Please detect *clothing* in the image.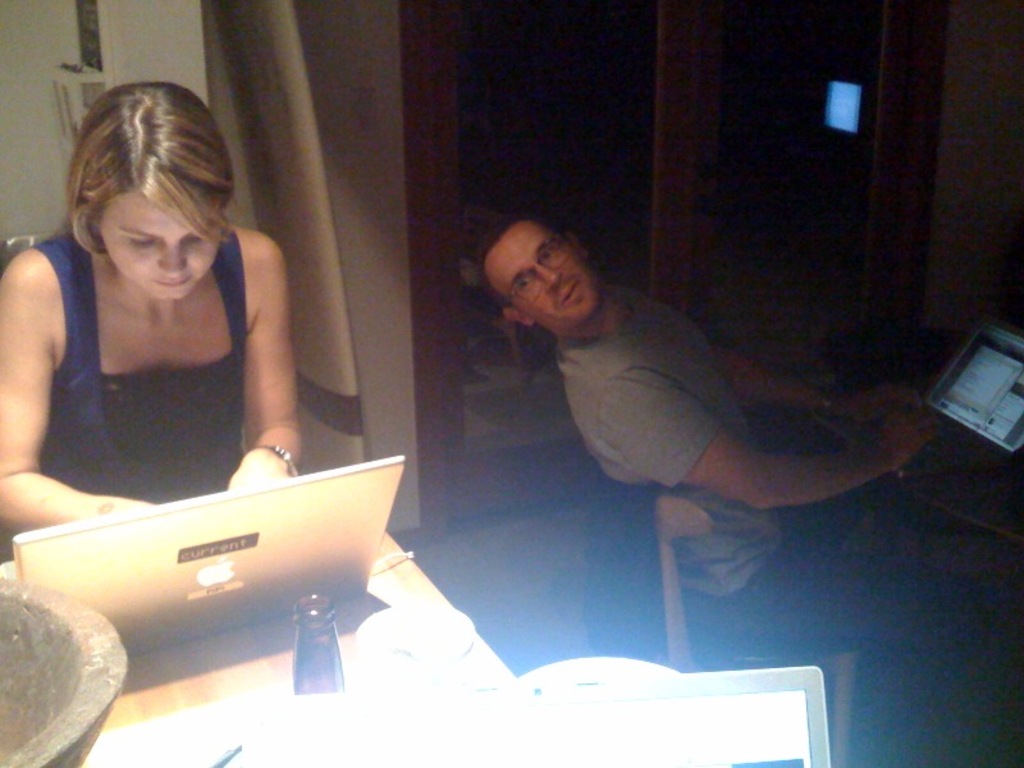
BBox(10, 230, 294, 504).
